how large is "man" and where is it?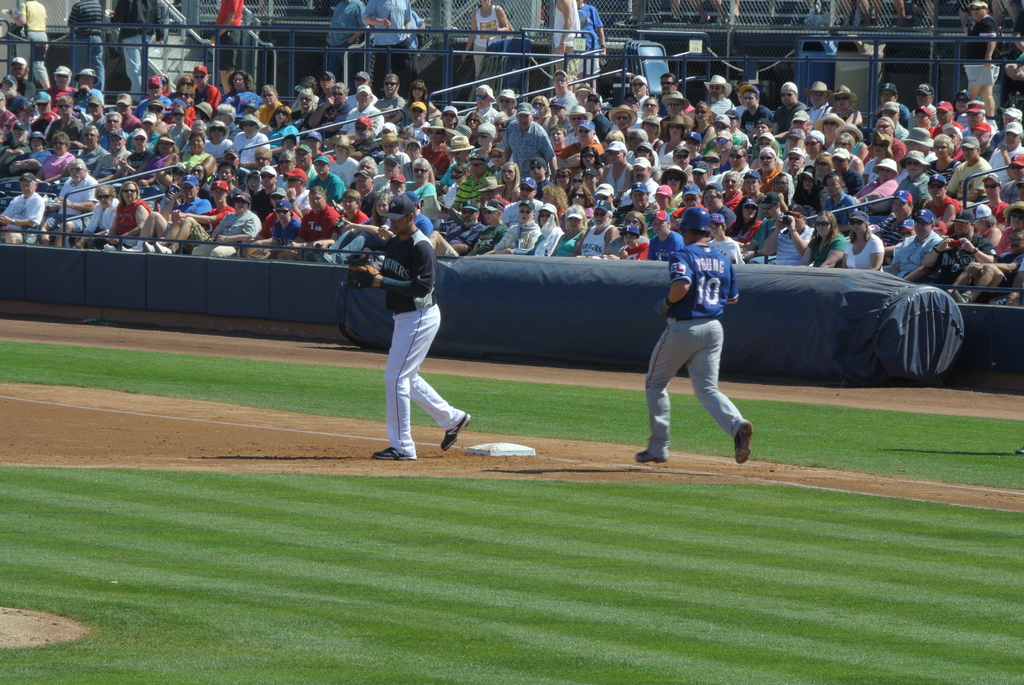
Bounding box: locate(137, 115, 163, 148).
